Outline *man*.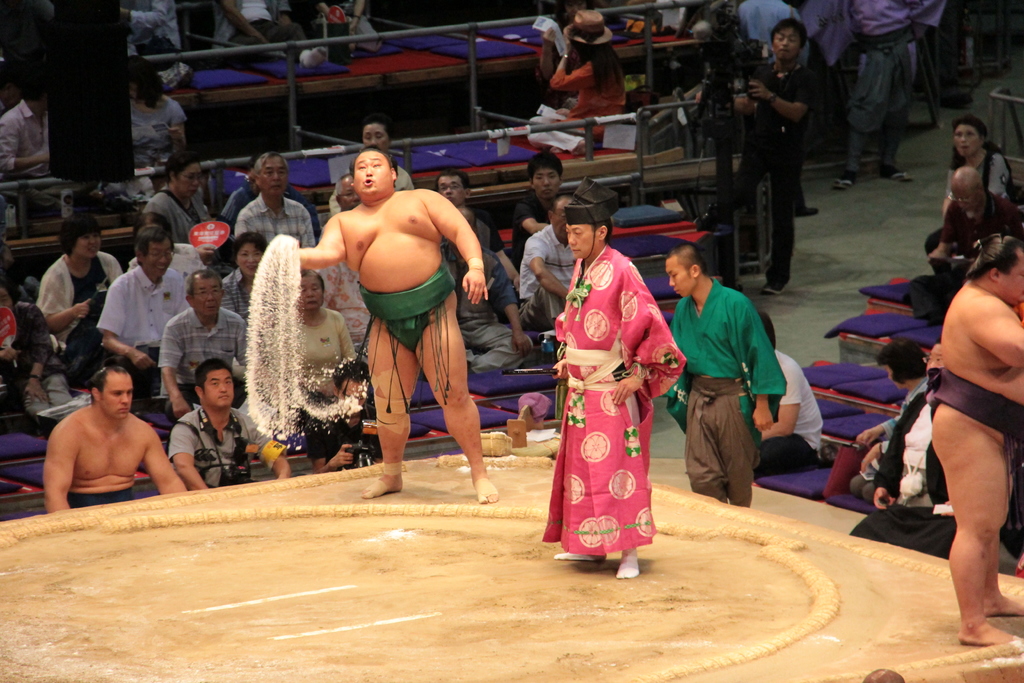
Outline: bbox(431, 168, 520, 295).
